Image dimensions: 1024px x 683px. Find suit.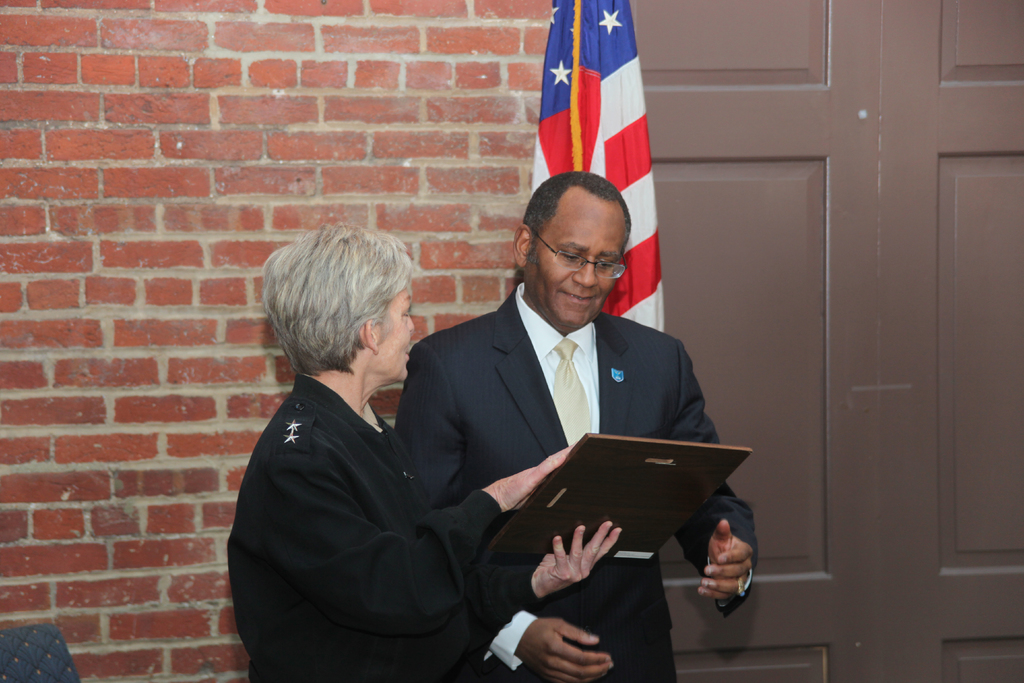
393/209/721/643.
